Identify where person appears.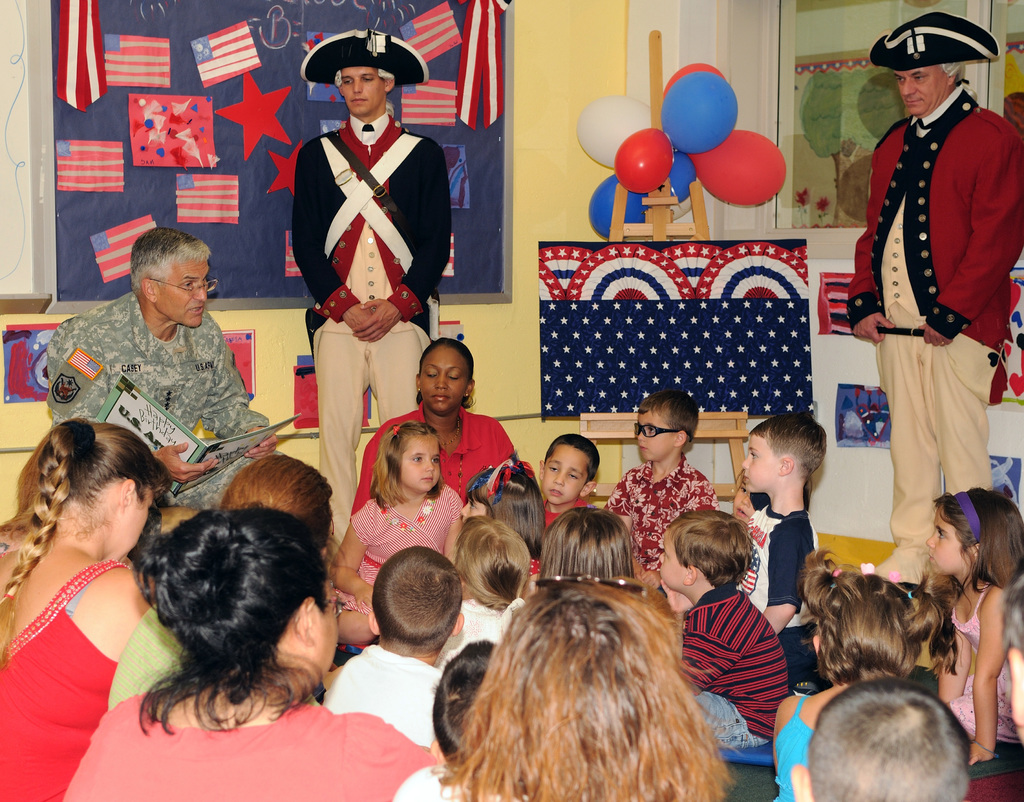
Appears at l=354, t=338, r=516, b=519.
